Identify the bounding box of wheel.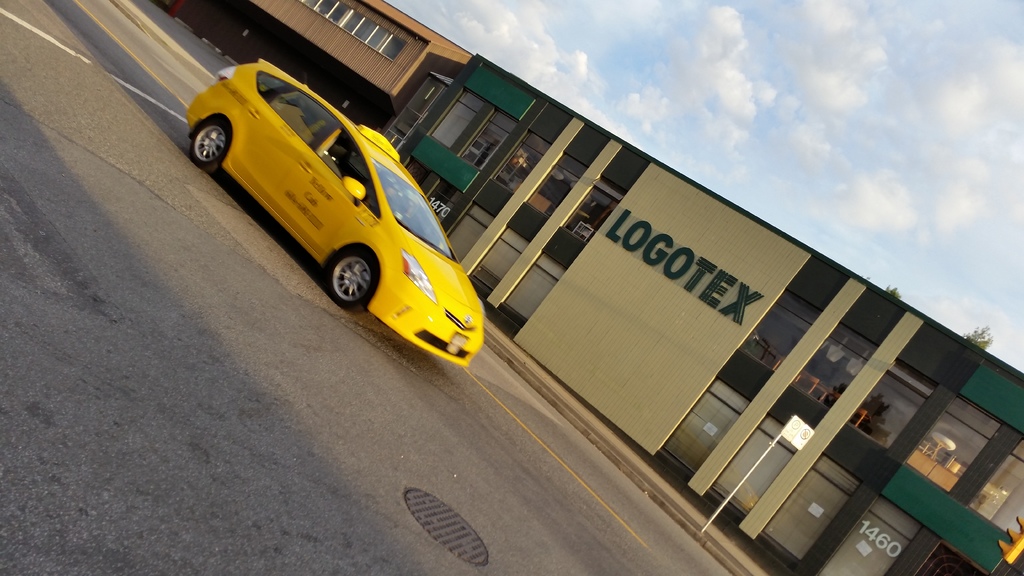
(310, 235, 375, 309).
